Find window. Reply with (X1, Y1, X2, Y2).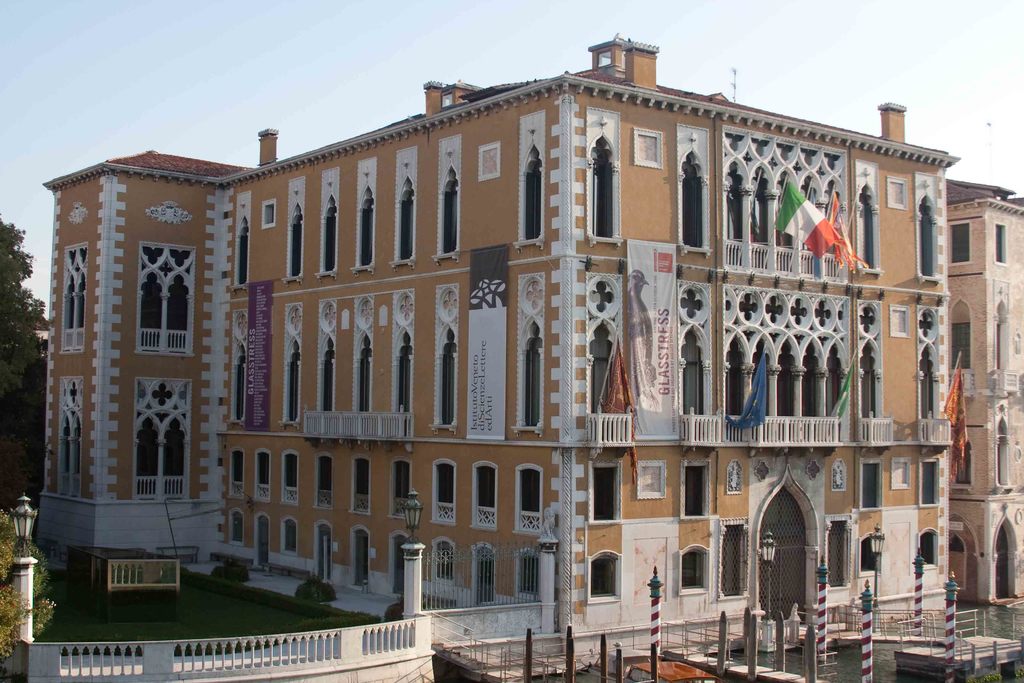
(510, 547, 545, 602).
